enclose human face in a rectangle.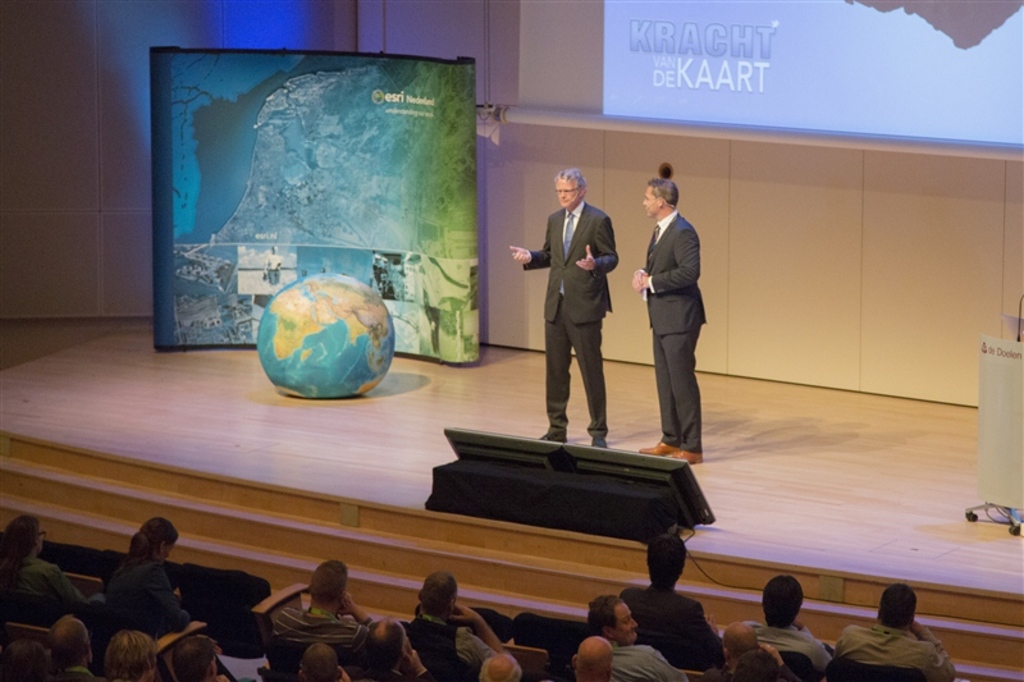
[553,175,576,210].
